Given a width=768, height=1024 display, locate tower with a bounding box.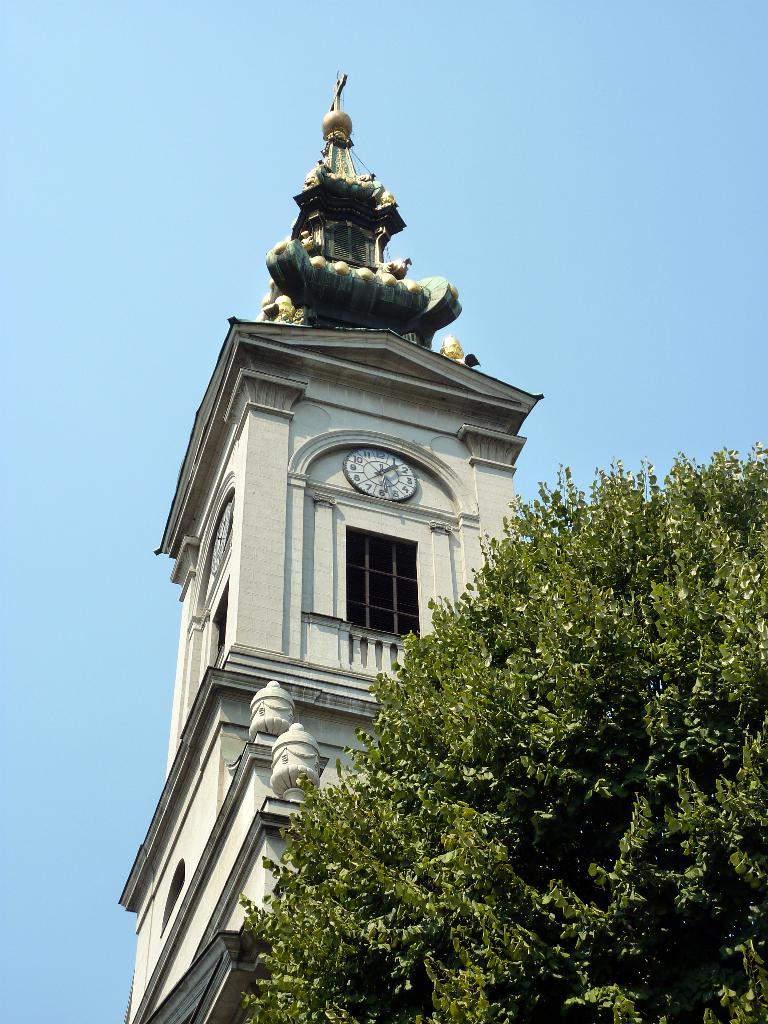
Located: 150/35/589/948.
